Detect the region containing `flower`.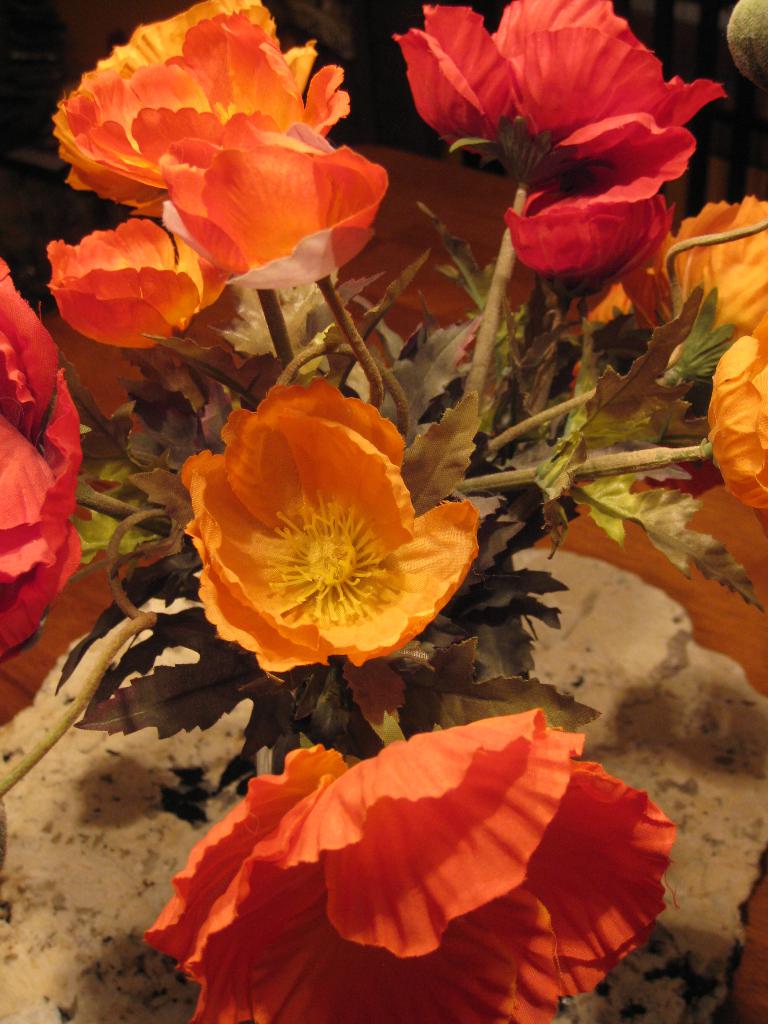
[157, 136, 396, 293].
